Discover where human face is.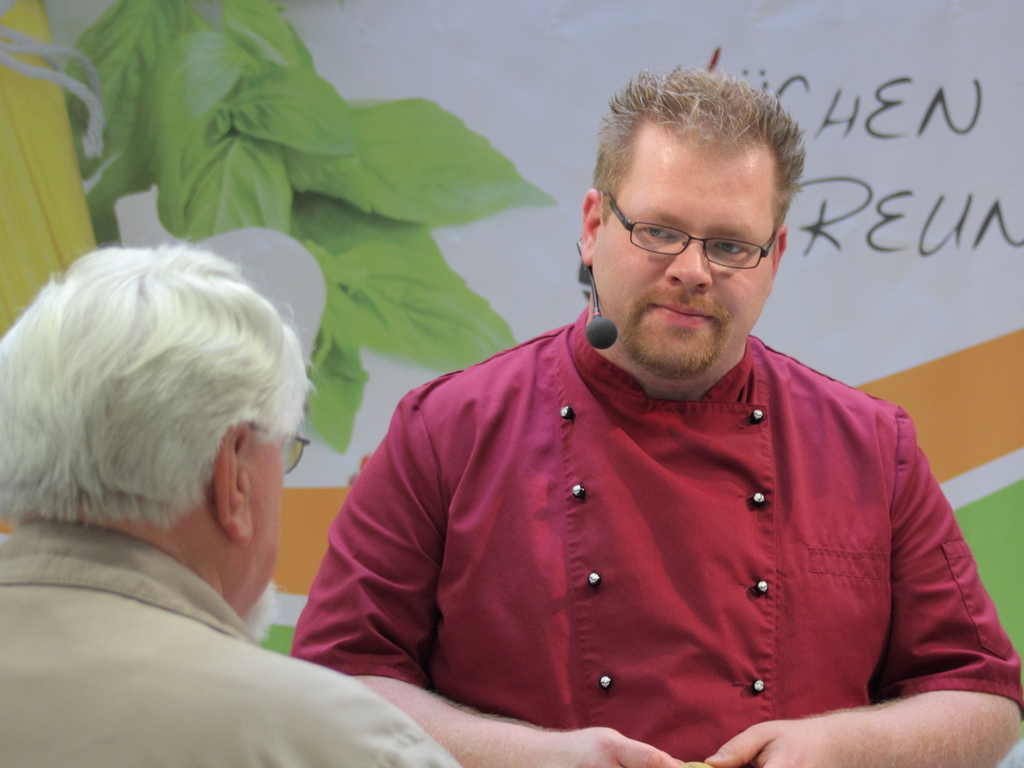
Discovered at detection(589, 122, 773, 385).
